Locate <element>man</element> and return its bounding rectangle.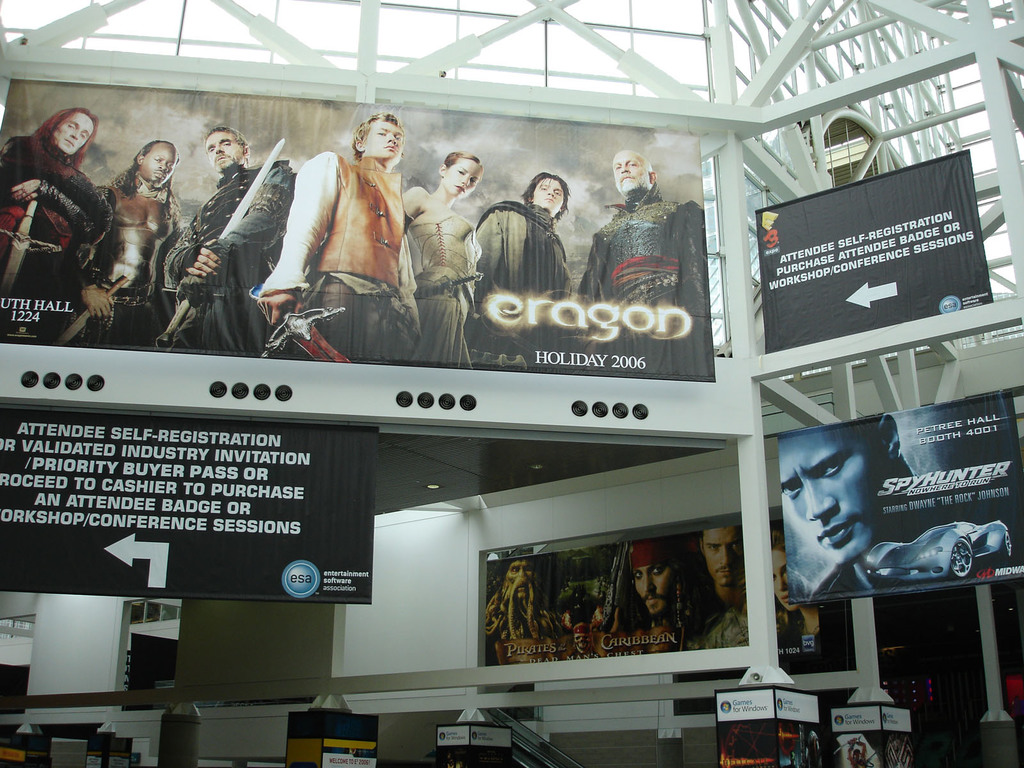
[left=0, top=103, right=112, bottom=348].
